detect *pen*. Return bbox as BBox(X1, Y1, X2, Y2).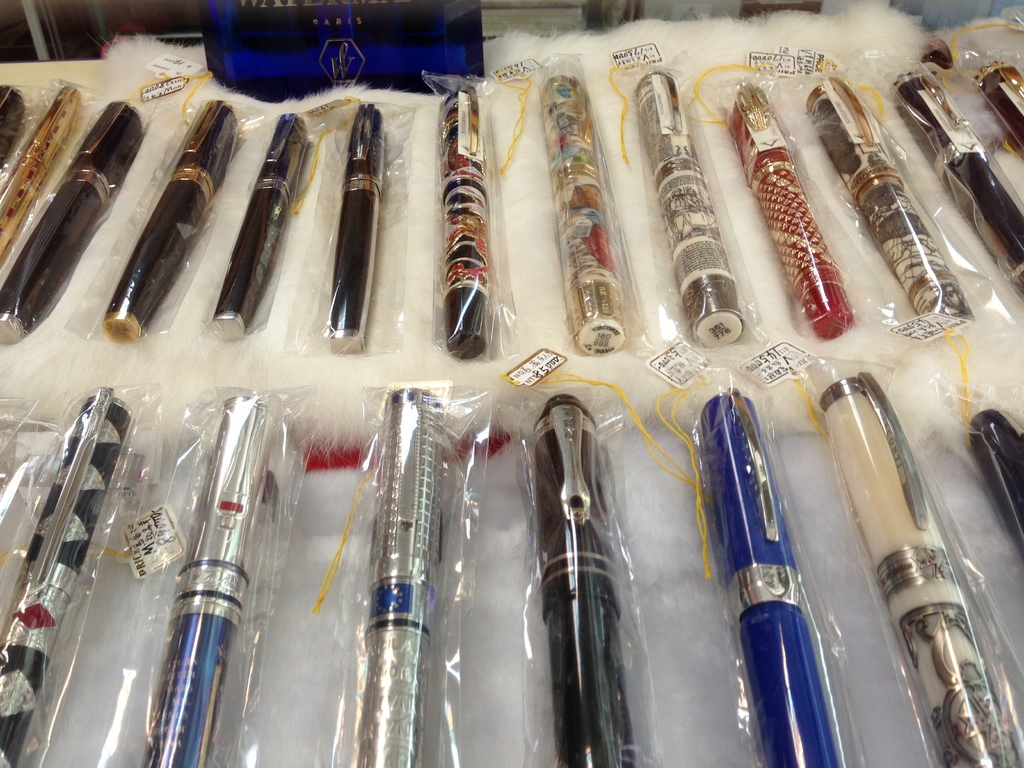
BBox(728, 73, 847, 315).
